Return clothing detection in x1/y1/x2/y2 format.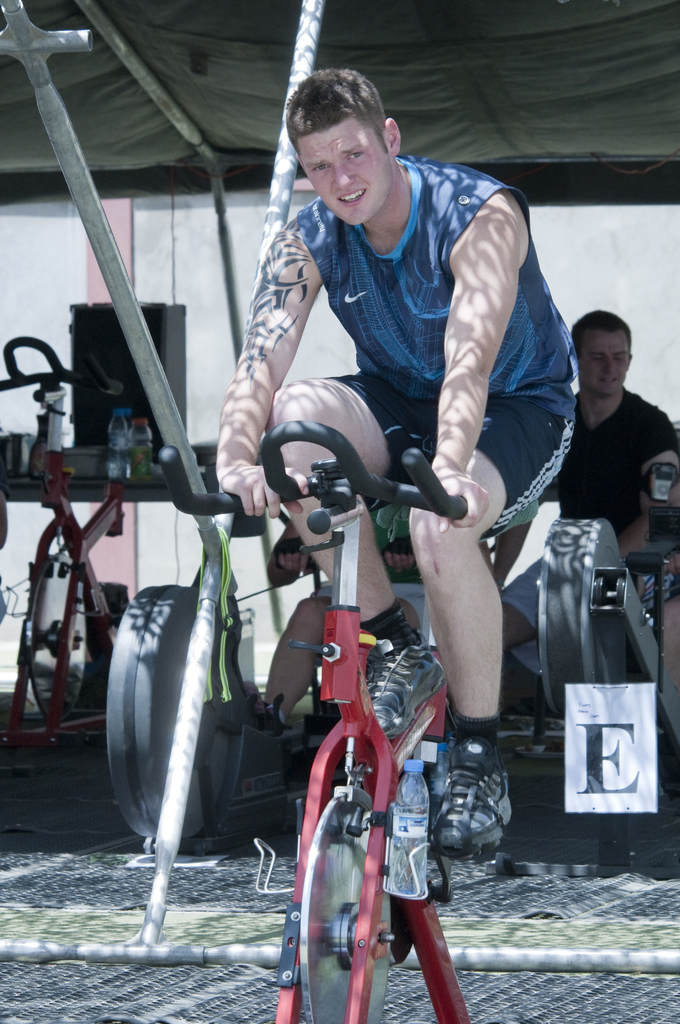
304/527/493/628.
